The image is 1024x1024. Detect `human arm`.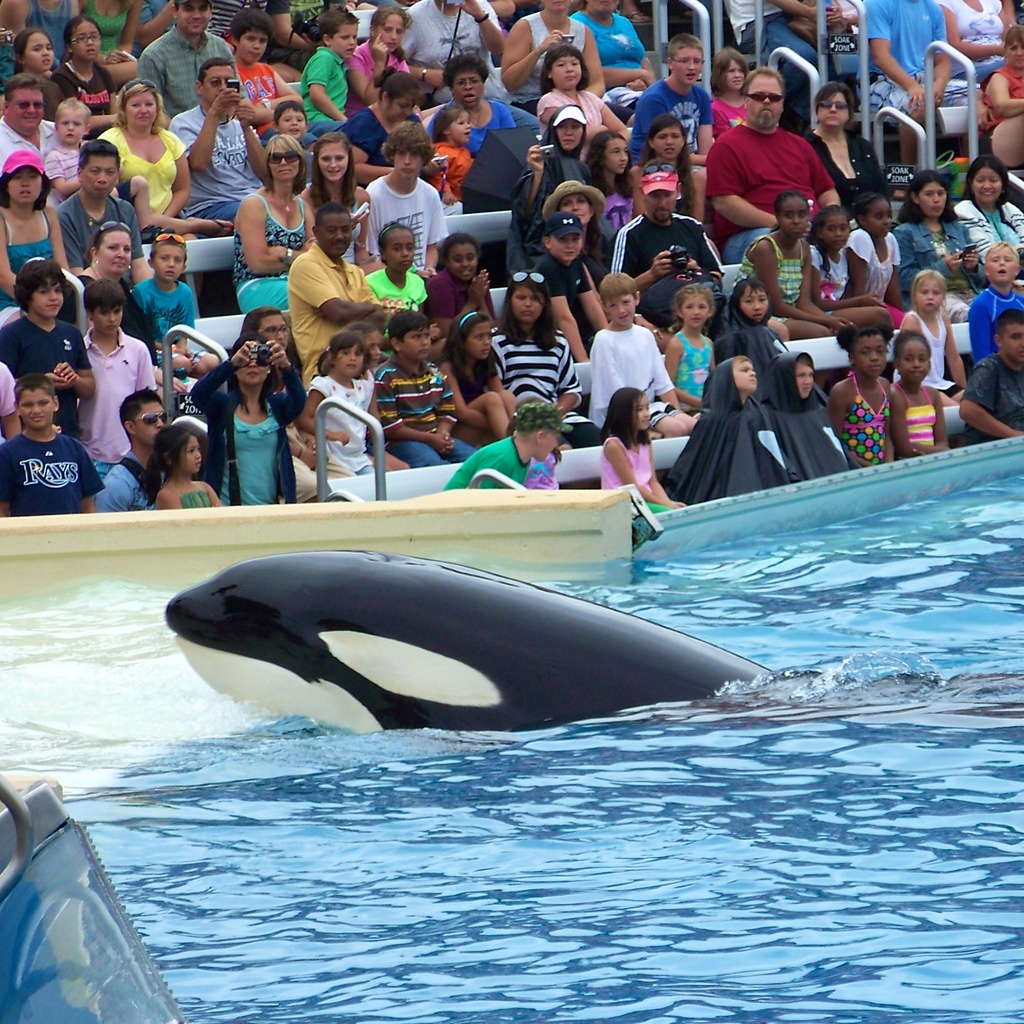
Detection: 131, 43, 174, 140.
